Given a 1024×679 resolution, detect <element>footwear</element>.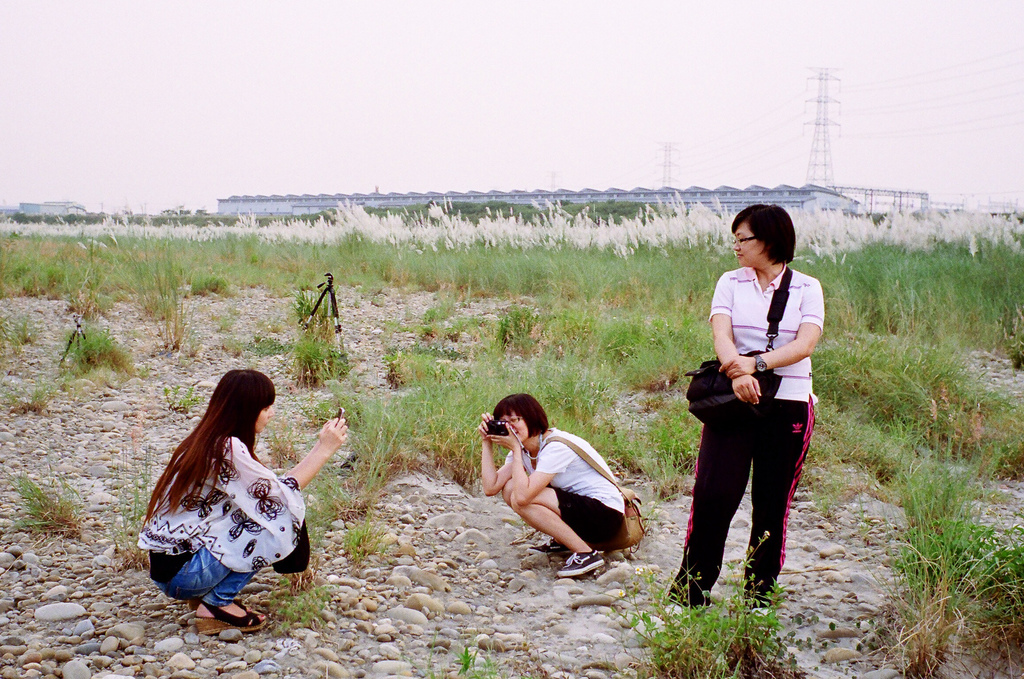
(left=191, top=600, right=264, bottom=639).
